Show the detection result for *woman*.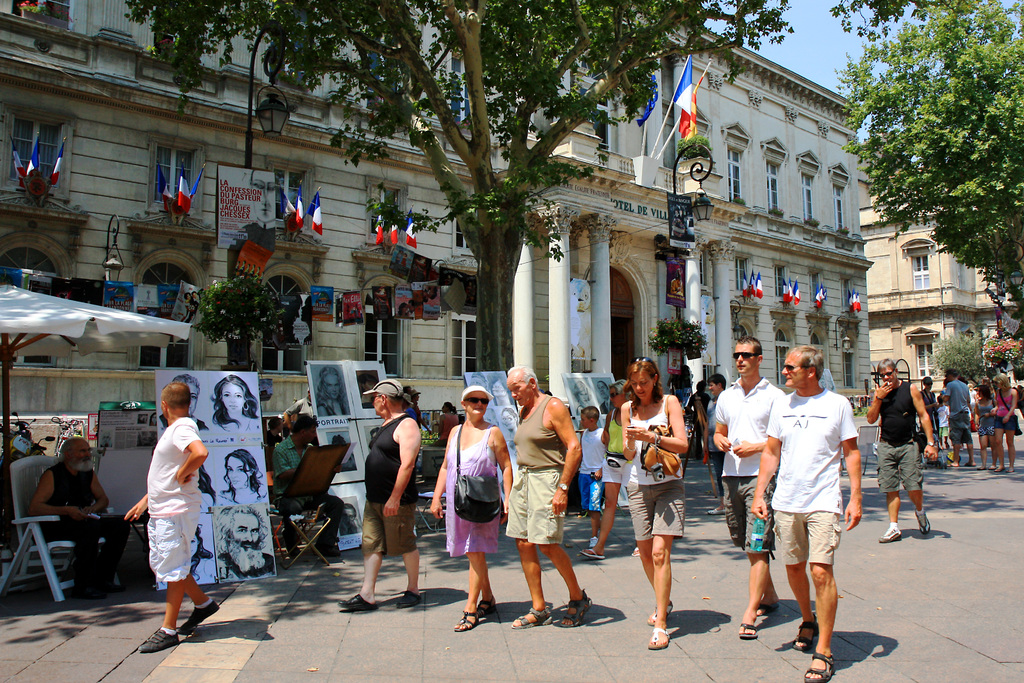
[986,375,1020,472].
